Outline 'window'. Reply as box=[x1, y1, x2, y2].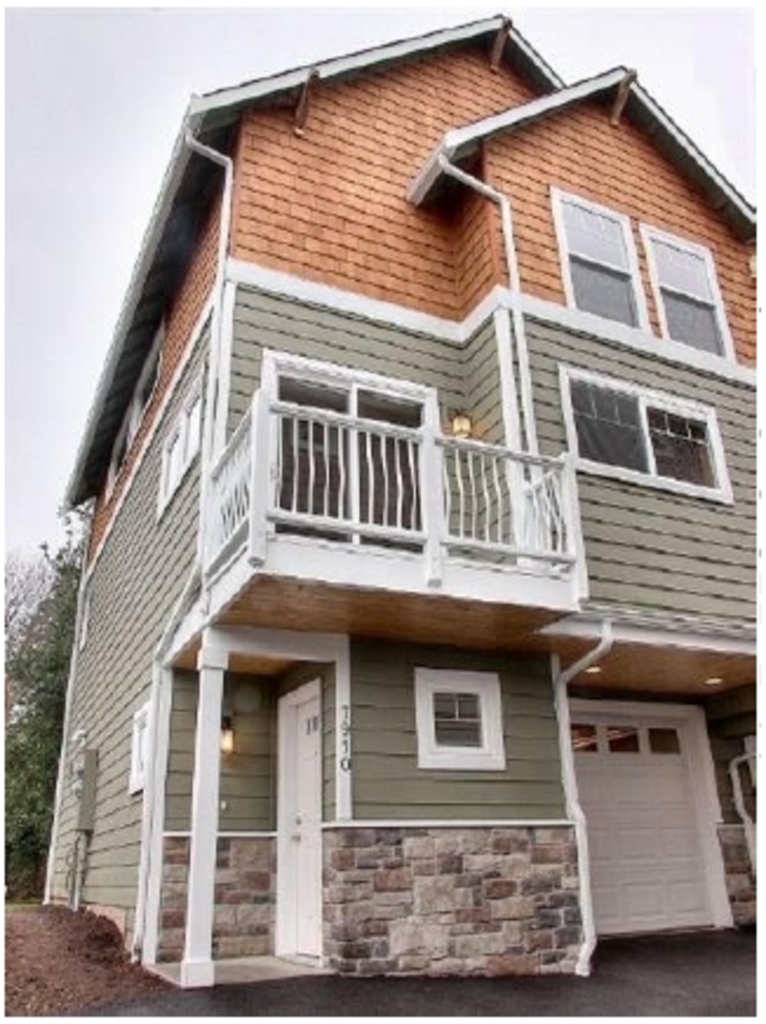
box=[562, 362, 649, 481].
